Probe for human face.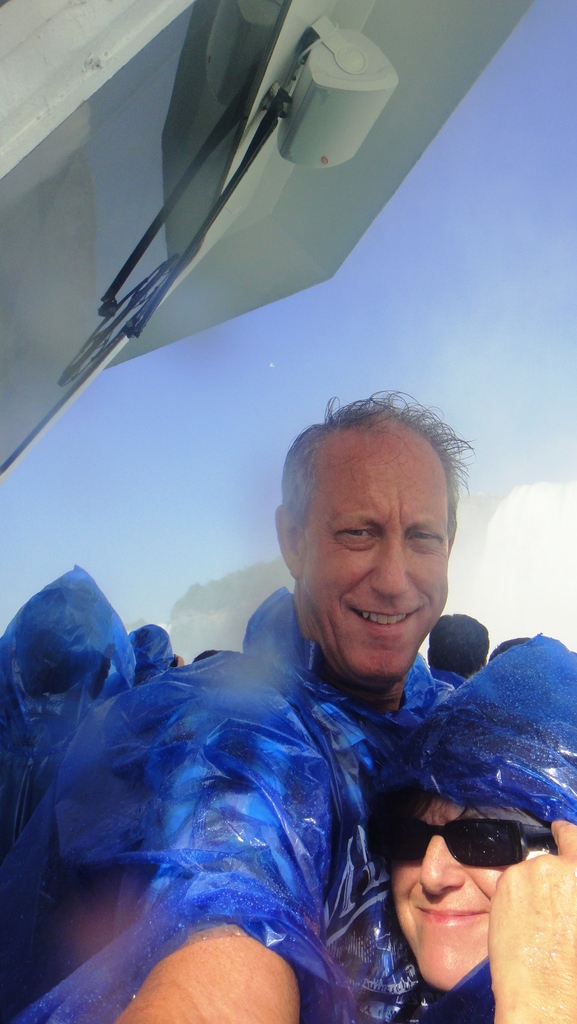
Probe result: crop(391, 798, 507, 987).
